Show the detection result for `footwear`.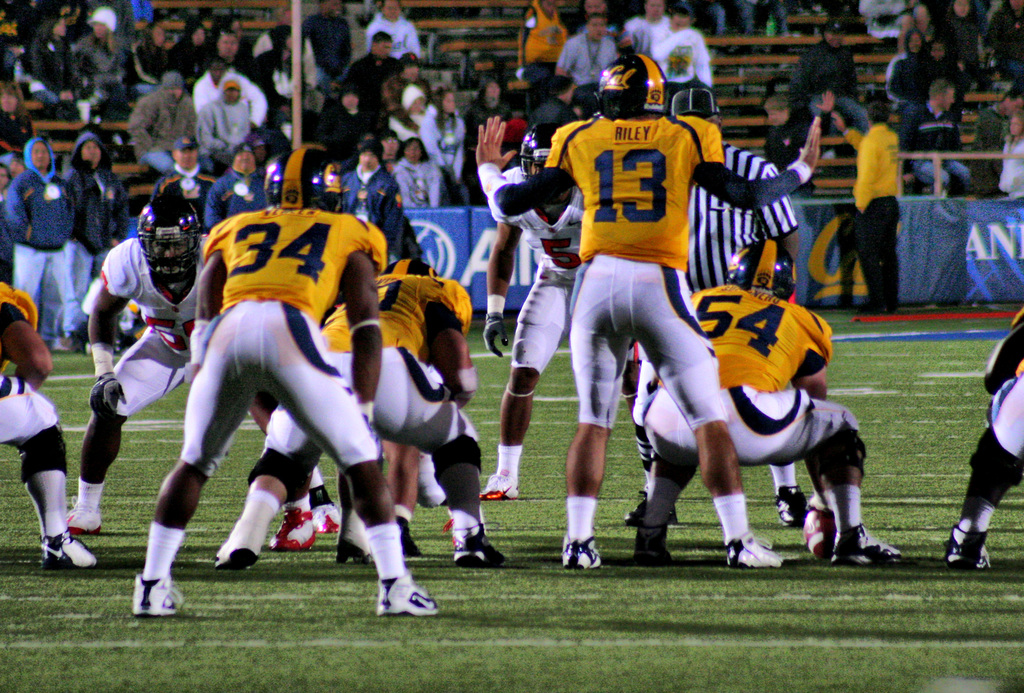
left=632, top=520, right=666, bottom=570.
